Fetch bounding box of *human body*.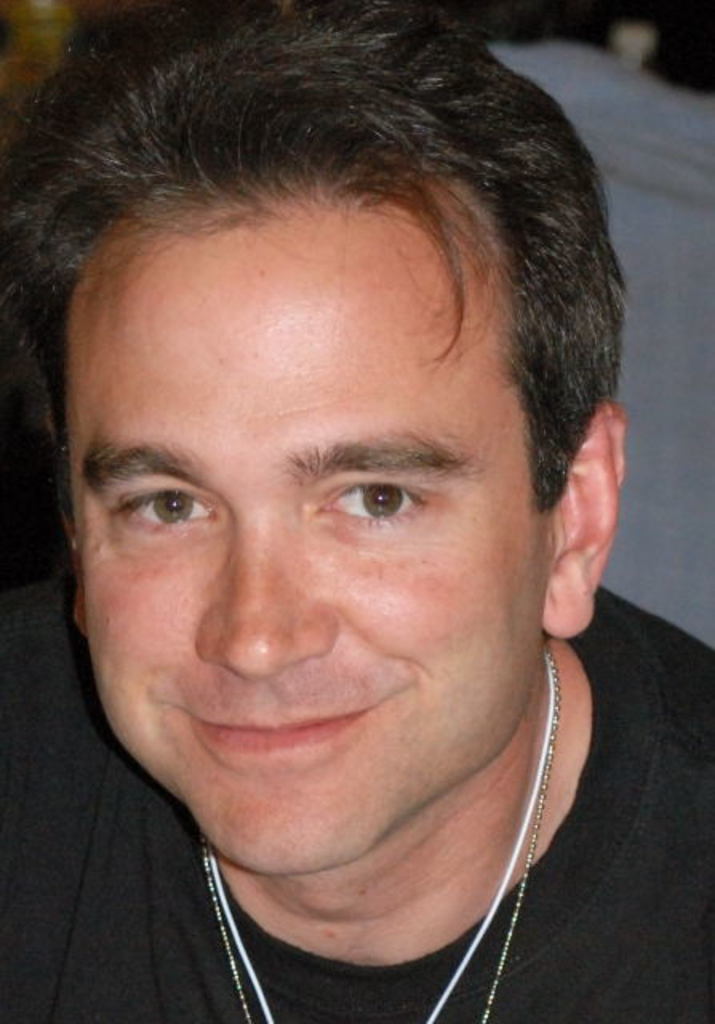
Bbox: <bbox>0, 51, 661, 1023</bbox>.
